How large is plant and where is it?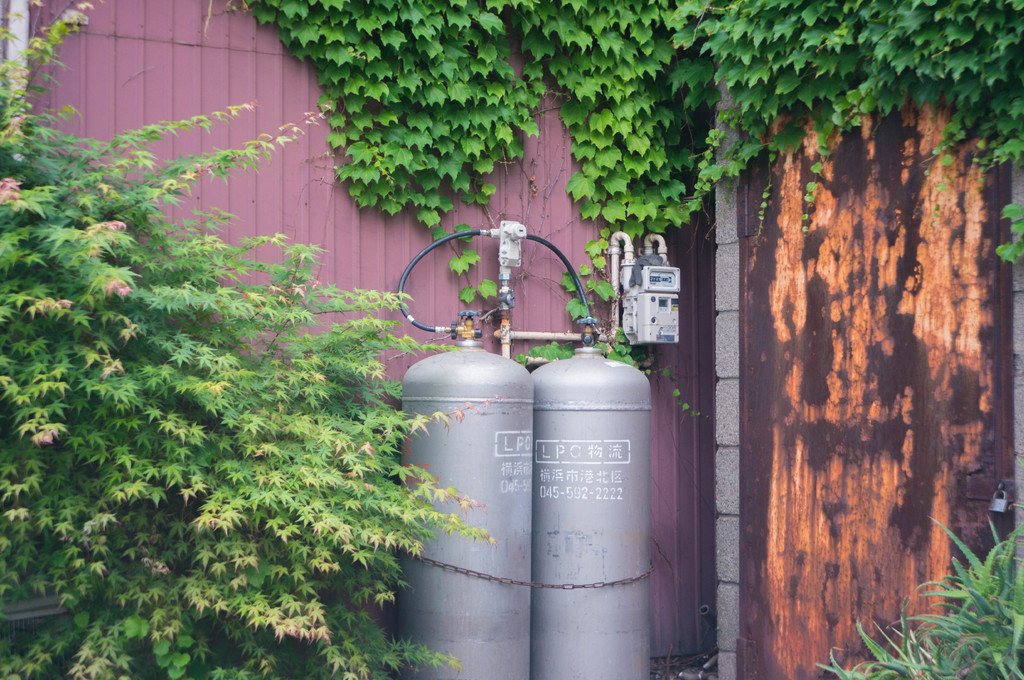
Bounding box: bbox=(817, 617, 941, 679).
